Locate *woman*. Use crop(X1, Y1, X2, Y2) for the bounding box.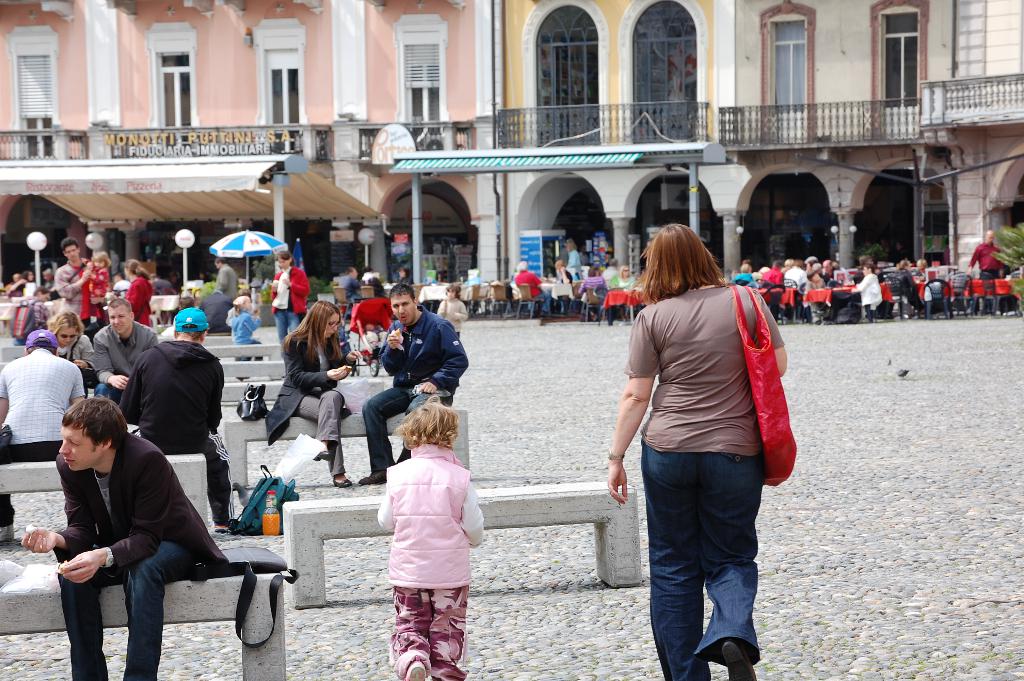
crop(606, 224, 790, 680).
